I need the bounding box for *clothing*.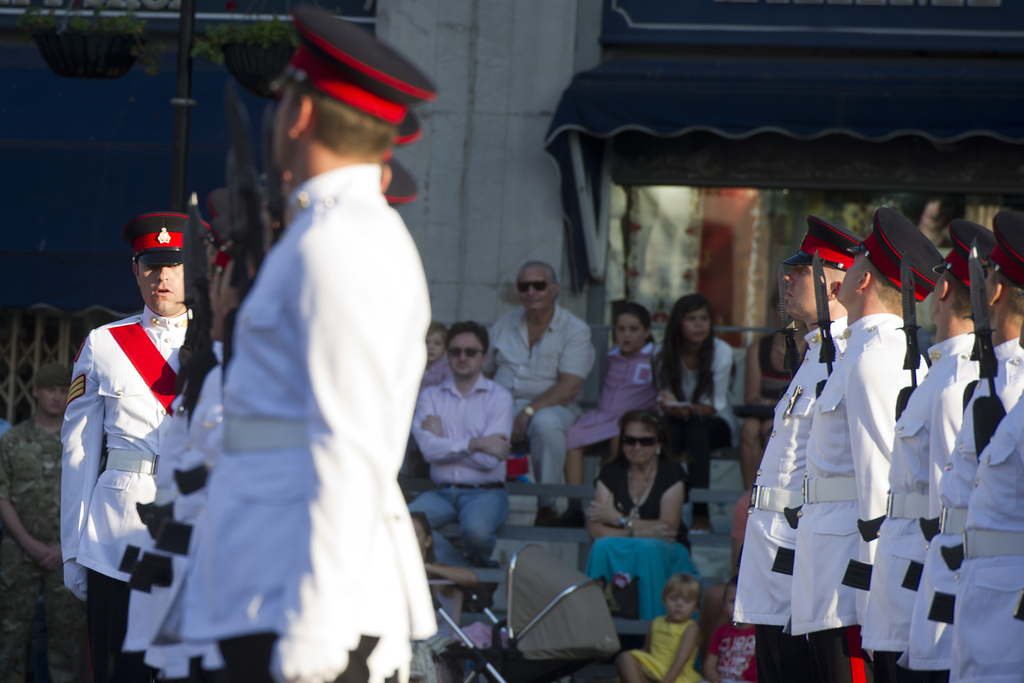
Here it is: box(626, 613, 718, 682).
